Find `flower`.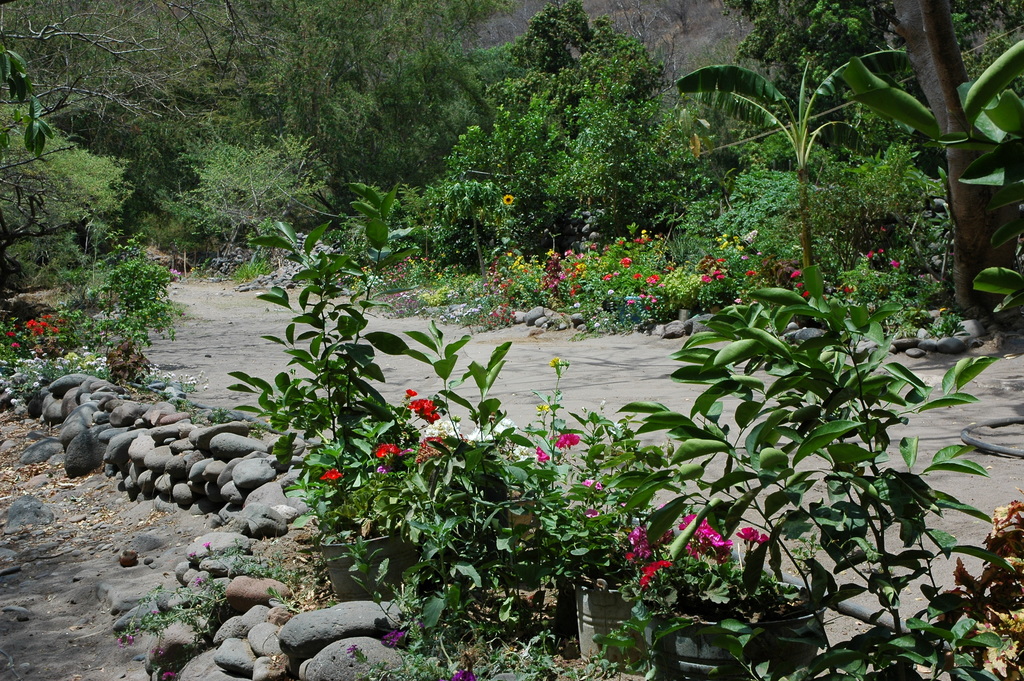
left=736, top=524, right=767, bottom=546.
